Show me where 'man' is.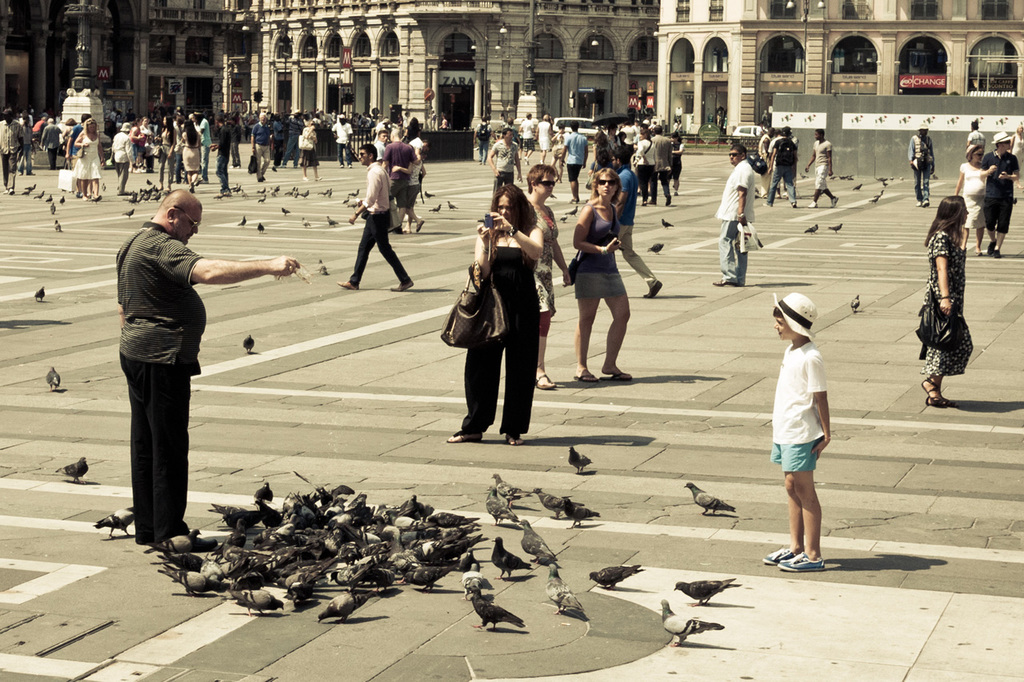
'man' is at [798, 118, 843, 209].
